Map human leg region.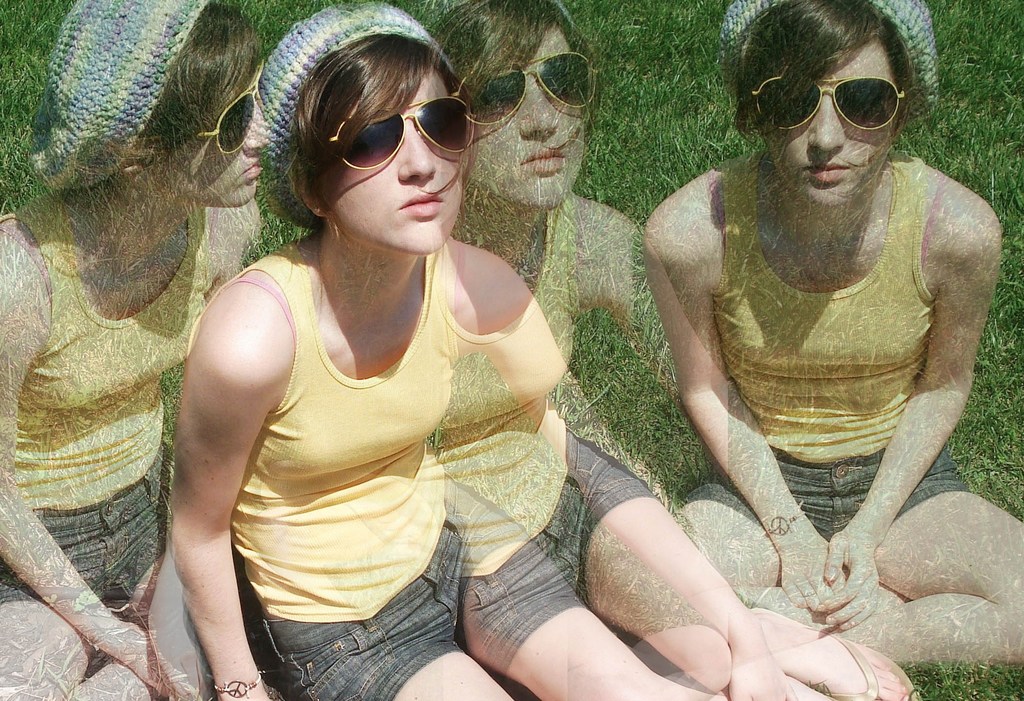
Mapped to l=290, t=574, r=506, b=700.
